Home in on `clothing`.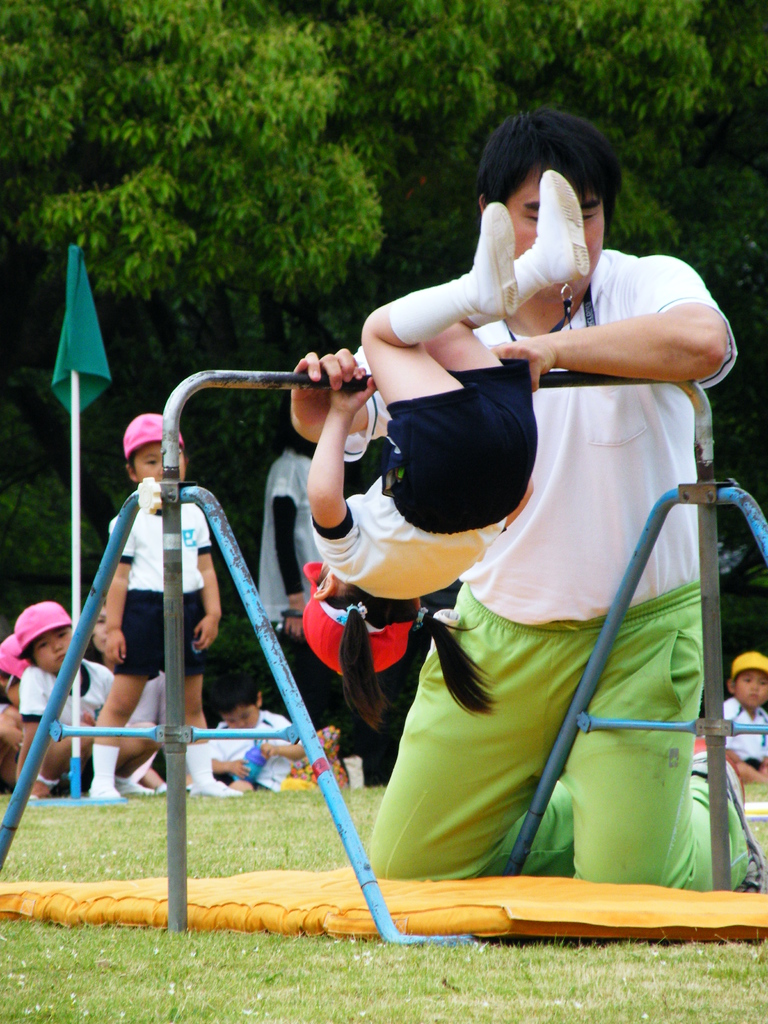
Homed in at bbox(227, 699, 312, 805).
